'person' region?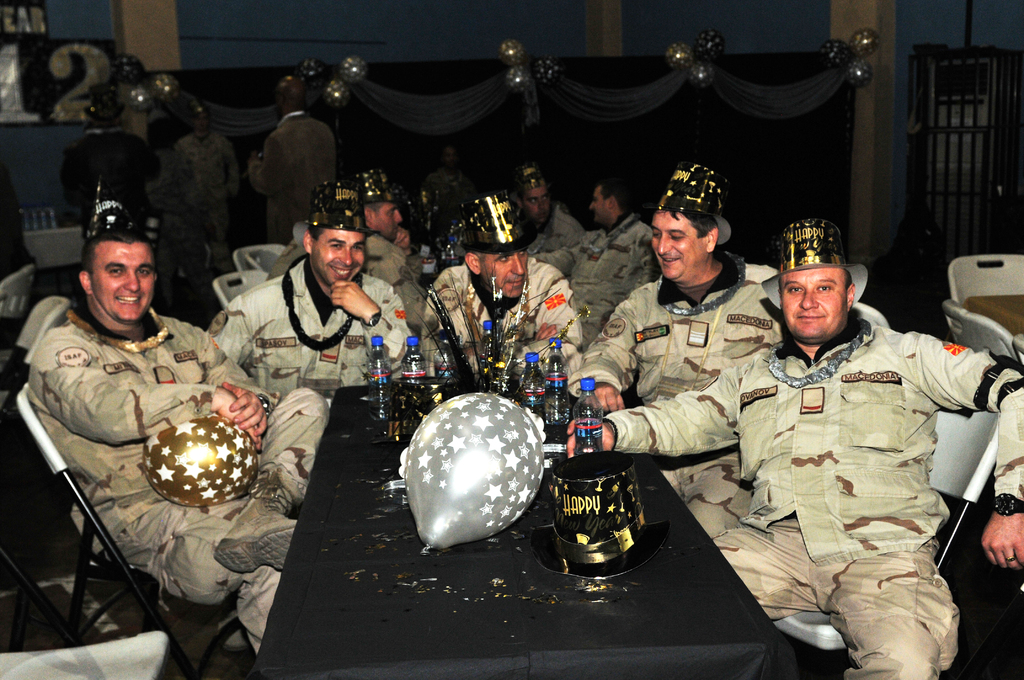
413, 190, 587, 389
